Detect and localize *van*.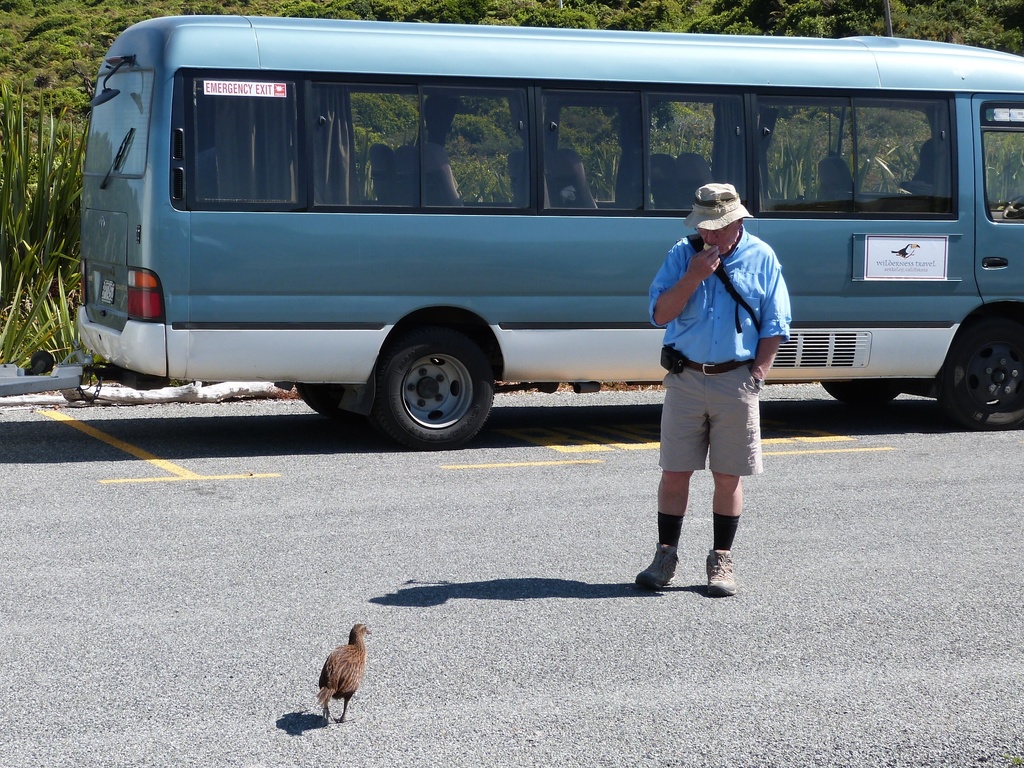
Localized at 72, 33, 1023, 452.
